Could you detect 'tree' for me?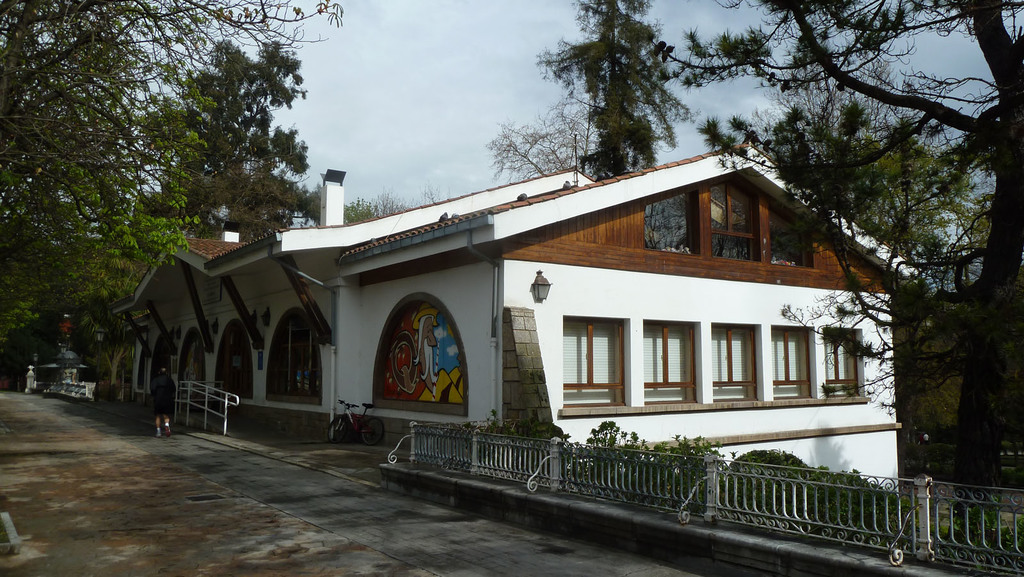
Detection result: [x1=692, y1=45, x2=1019, y2=288].
